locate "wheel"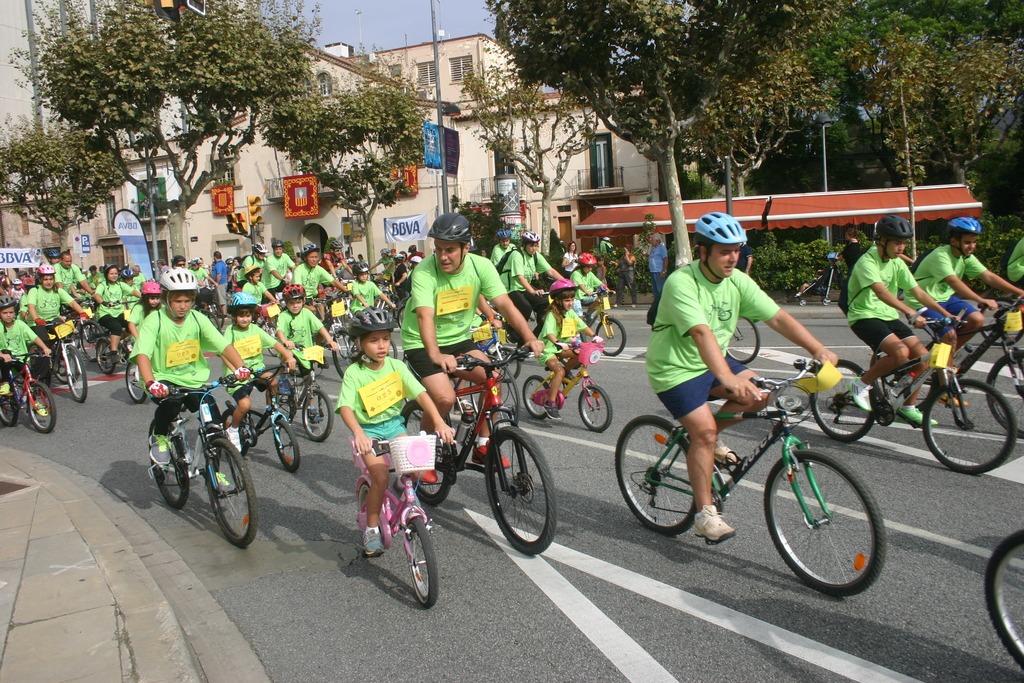
{"left": 762, "top": 447, "right": 886, "bottom": 595}
